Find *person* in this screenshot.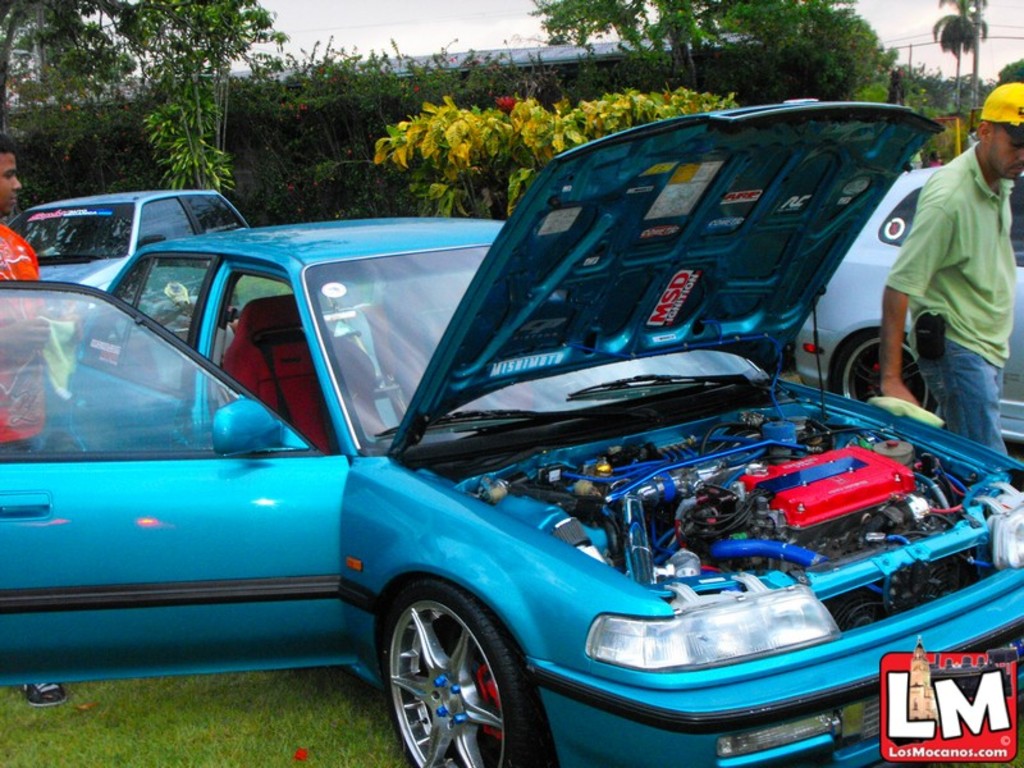
The bounding box for *person* is (left=881, top=91, right=1018, bottom=471).
